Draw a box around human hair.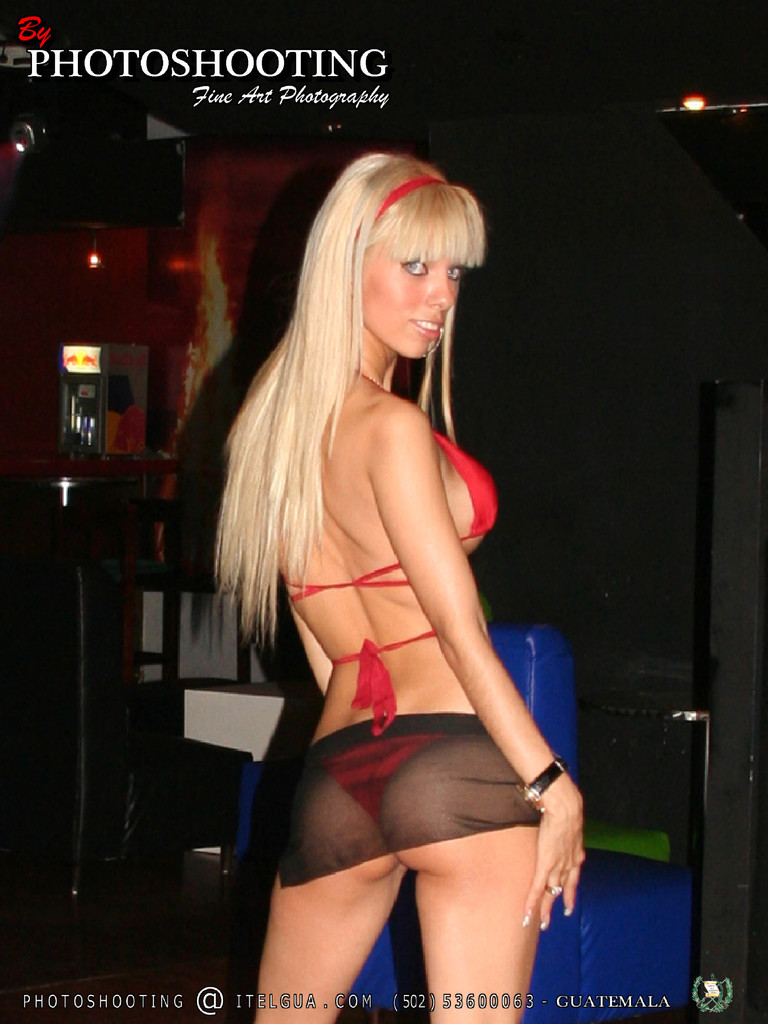
[212,154,483,671].
